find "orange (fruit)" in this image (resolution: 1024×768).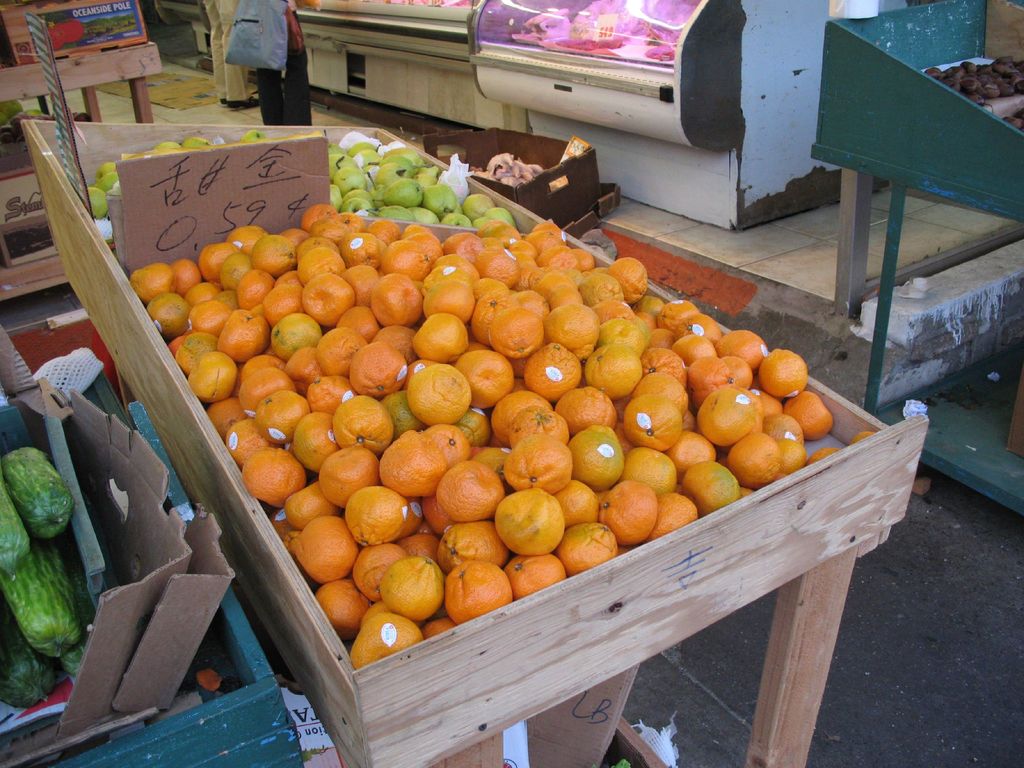
301,520,367,580.
